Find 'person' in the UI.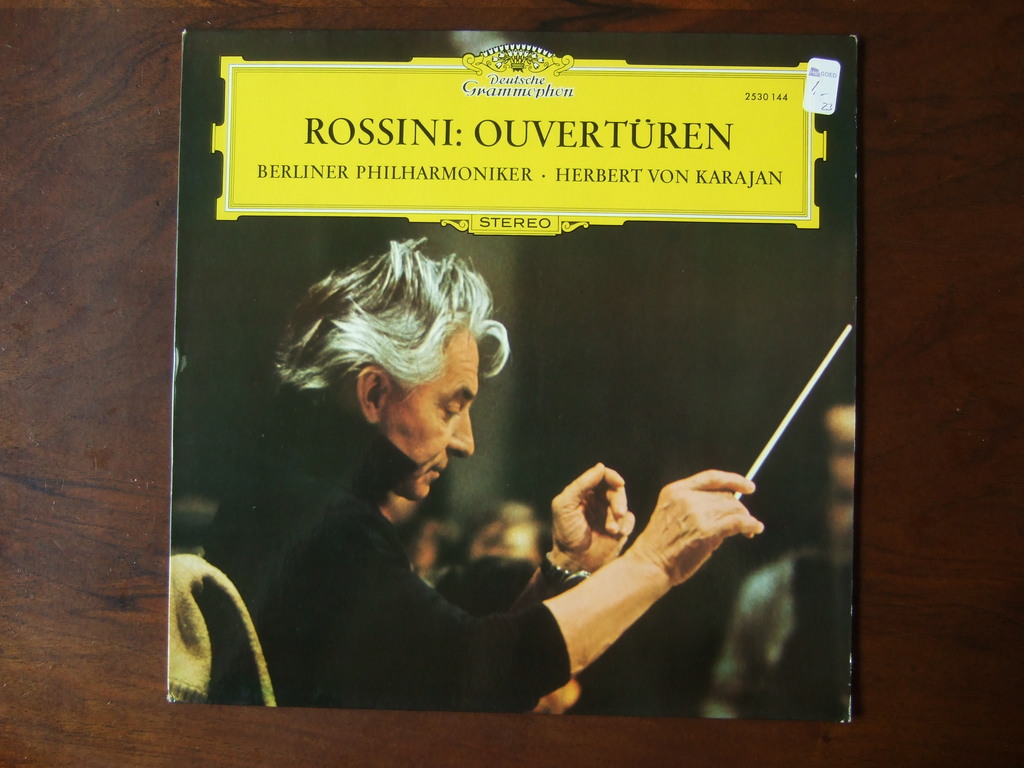
UI element at <box>196,234,765,716</box>.
